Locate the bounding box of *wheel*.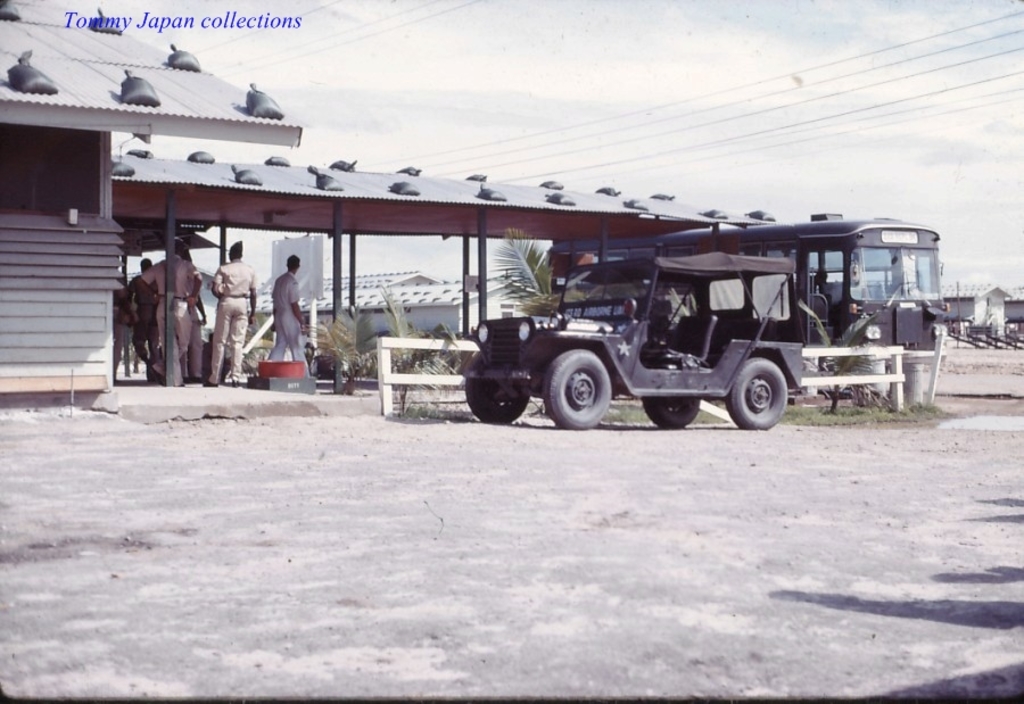
Bounding box: pyautogui.locateOnScreen(637, 391, 700, 434).
